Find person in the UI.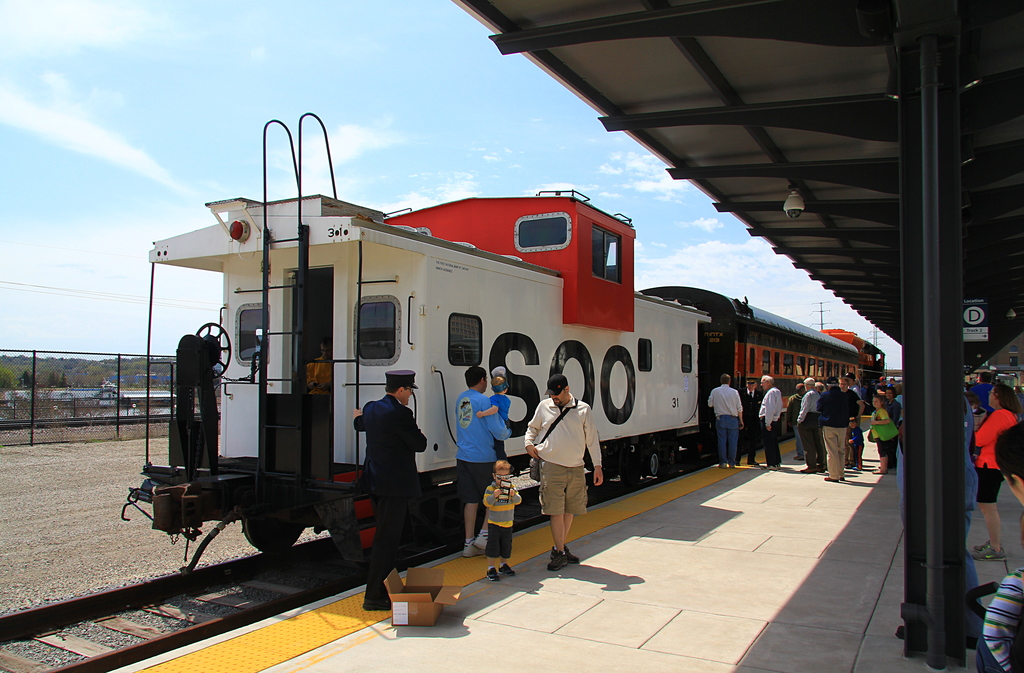
UI element at {"x1": 454, "y1": 369, "x2": 511, "y2": 557}.
